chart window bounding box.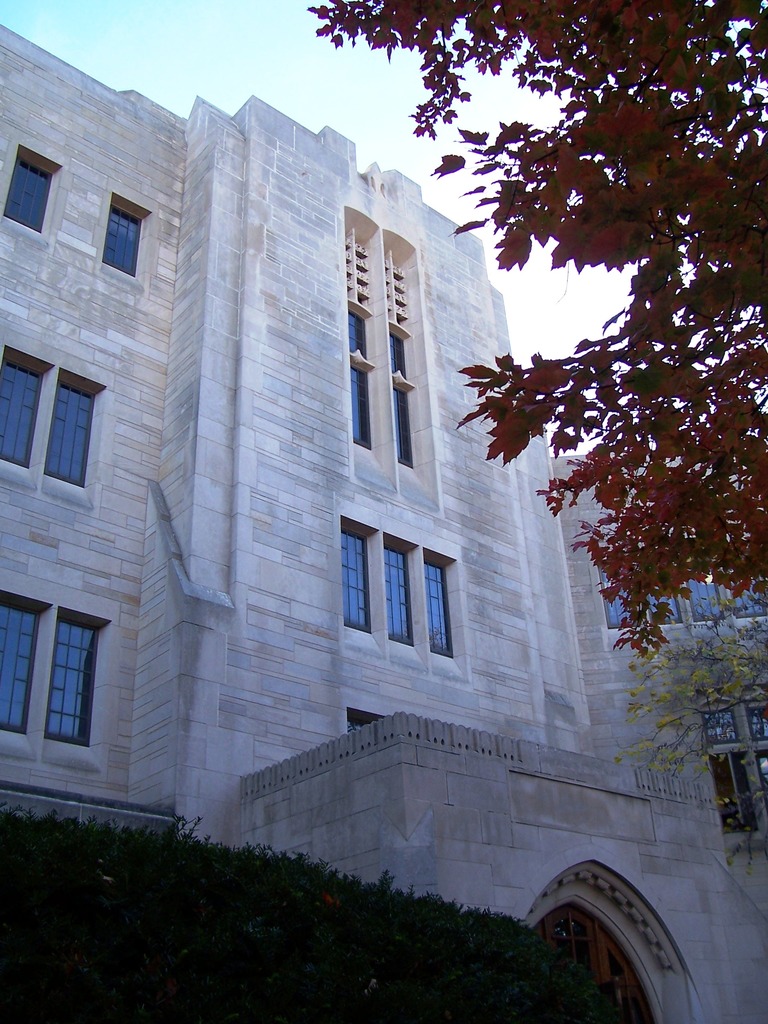
Charted: box=[0, 356, 45, 468].
